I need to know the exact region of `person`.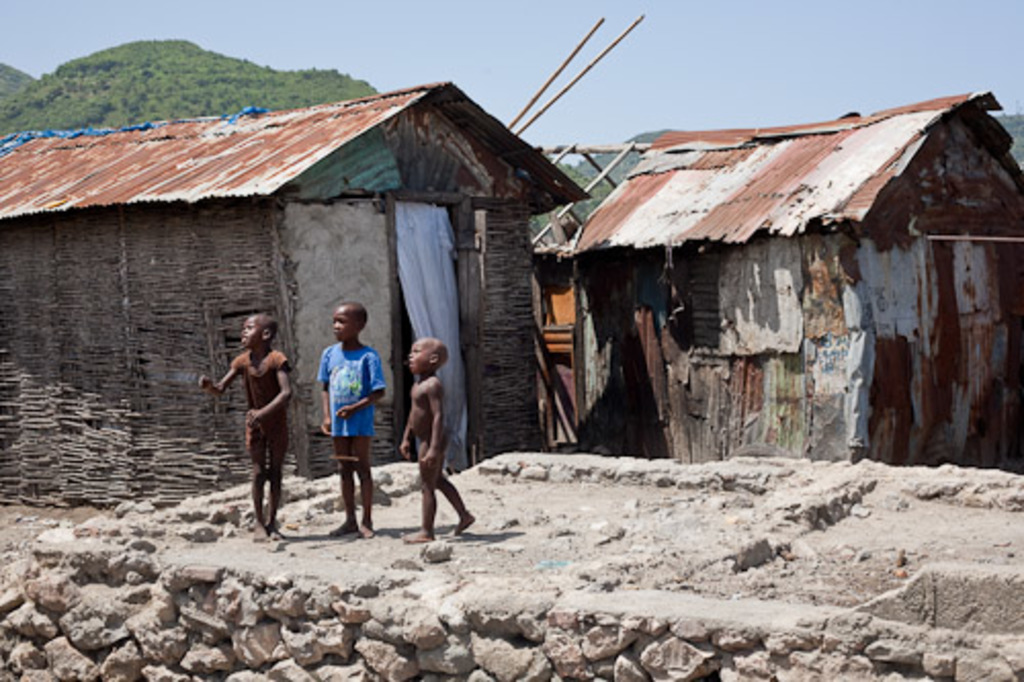
Region: 322,301,385,537.
